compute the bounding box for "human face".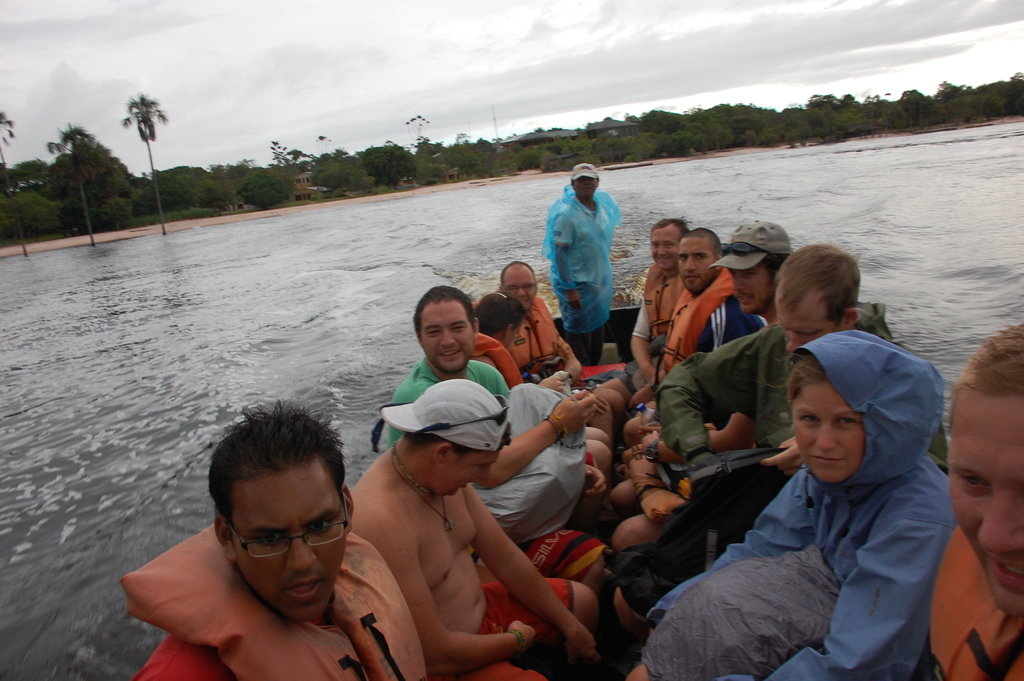
429, 451, 499, 501.
